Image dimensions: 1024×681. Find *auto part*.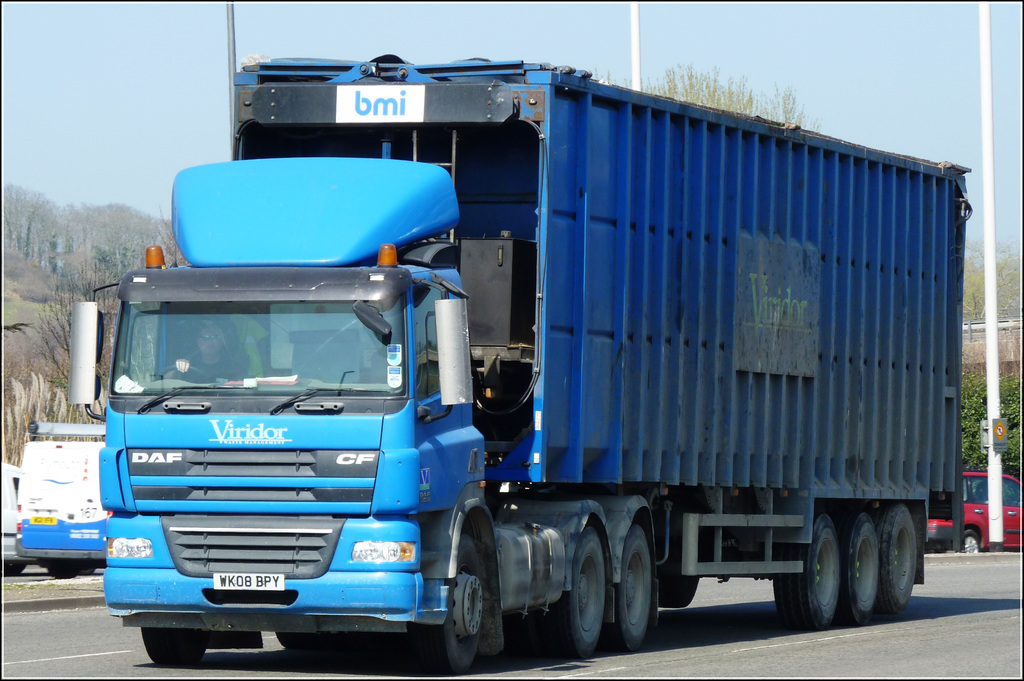
detection(432, 290, 506, 404).
